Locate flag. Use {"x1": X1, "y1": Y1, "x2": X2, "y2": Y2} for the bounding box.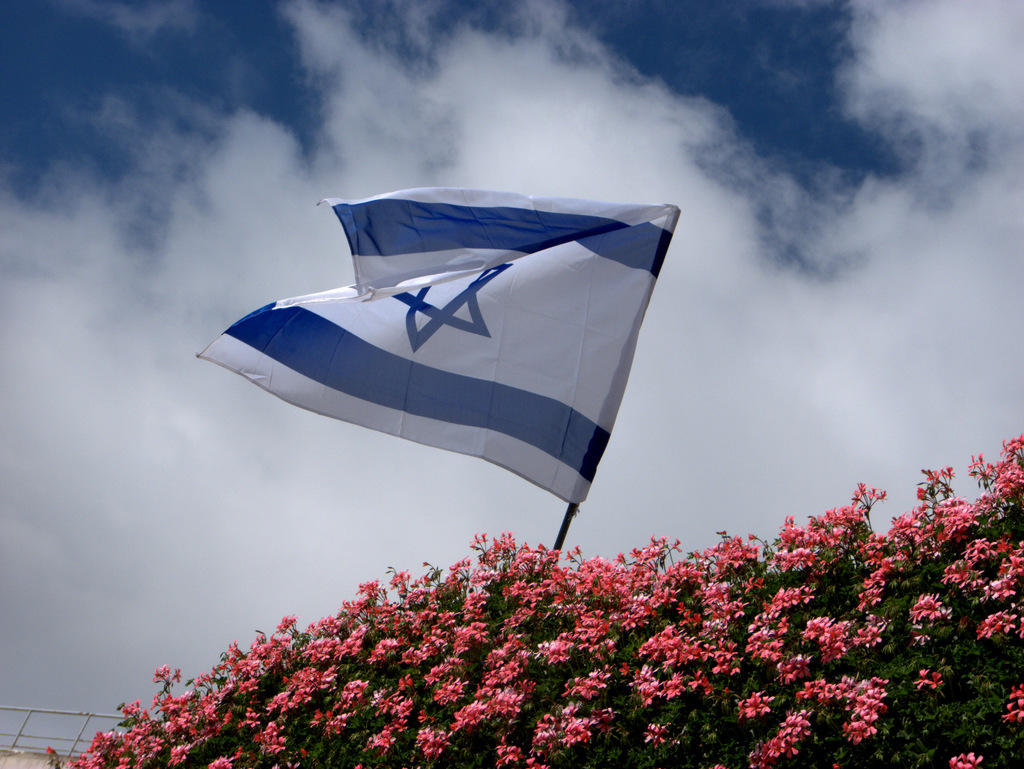
{"x1": 231, "y1": 202, "x2": 667, "y2": 590}.
